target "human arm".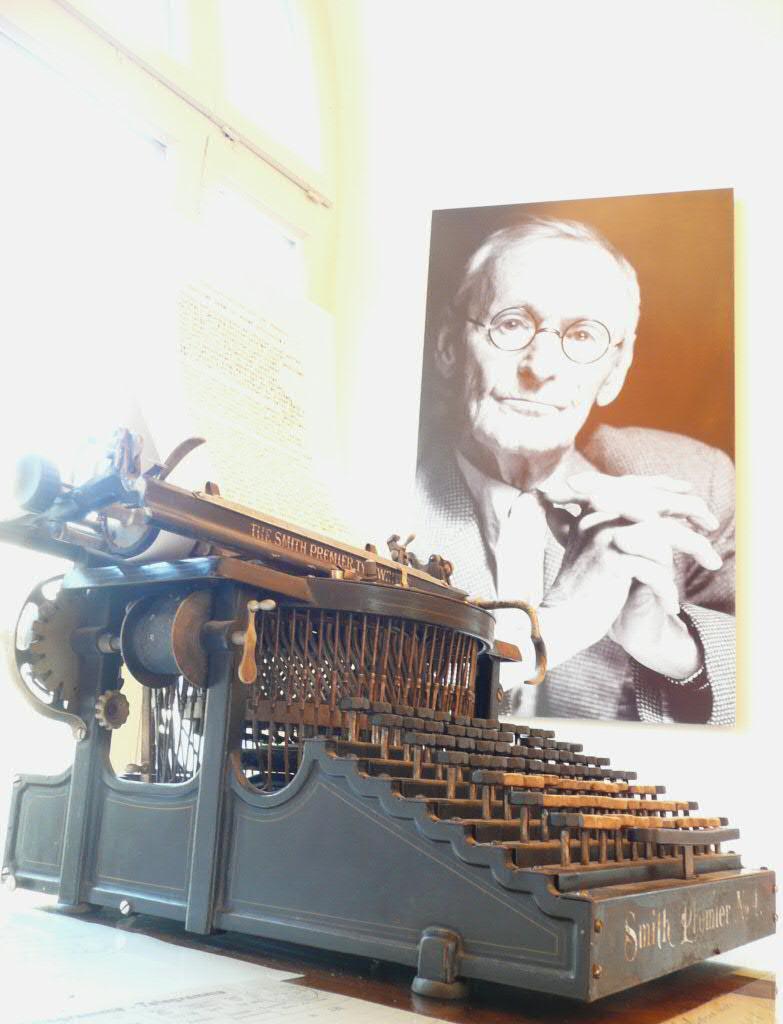
Target region: locate(485, 461, 730, 680).
